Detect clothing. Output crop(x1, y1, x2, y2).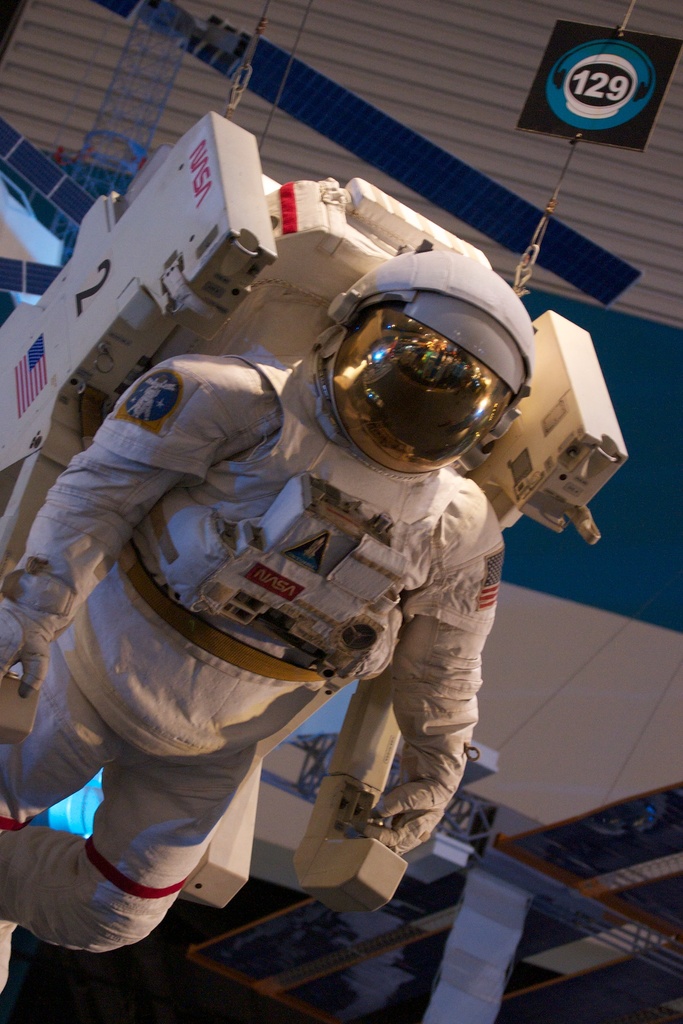
crop(31, 380, 572, 847).
